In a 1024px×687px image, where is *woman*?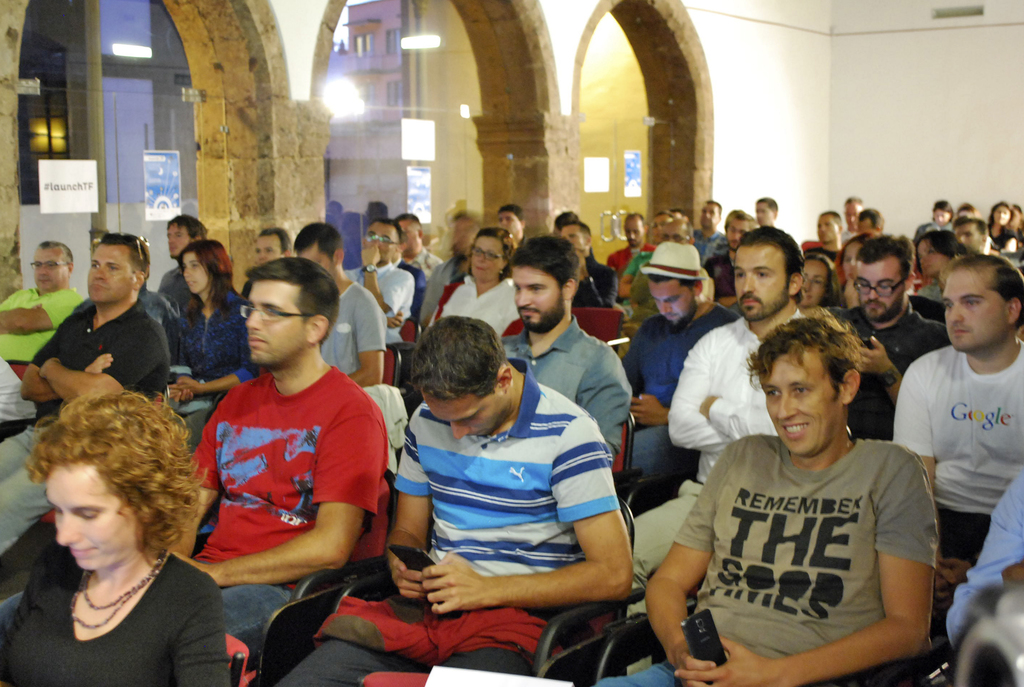
bbox(166, 238, 260, 415).
